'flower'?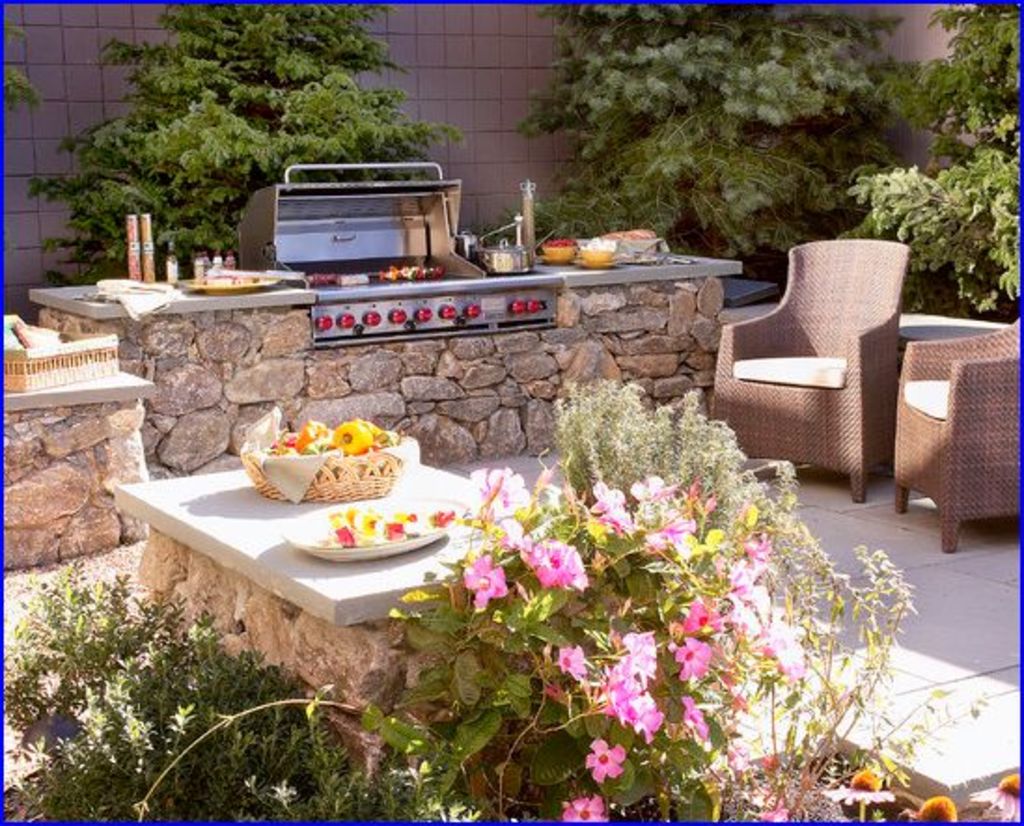
left=461, top=559, right=519, bottom=606
